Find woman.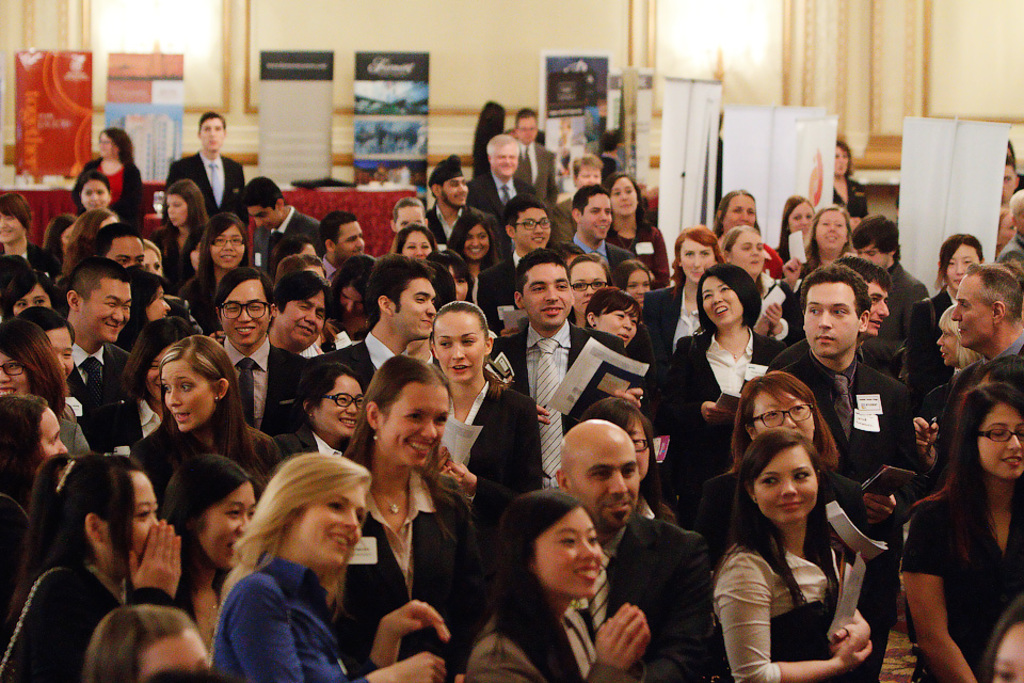
x1=603 y1=168 x2=670 y2=288.
